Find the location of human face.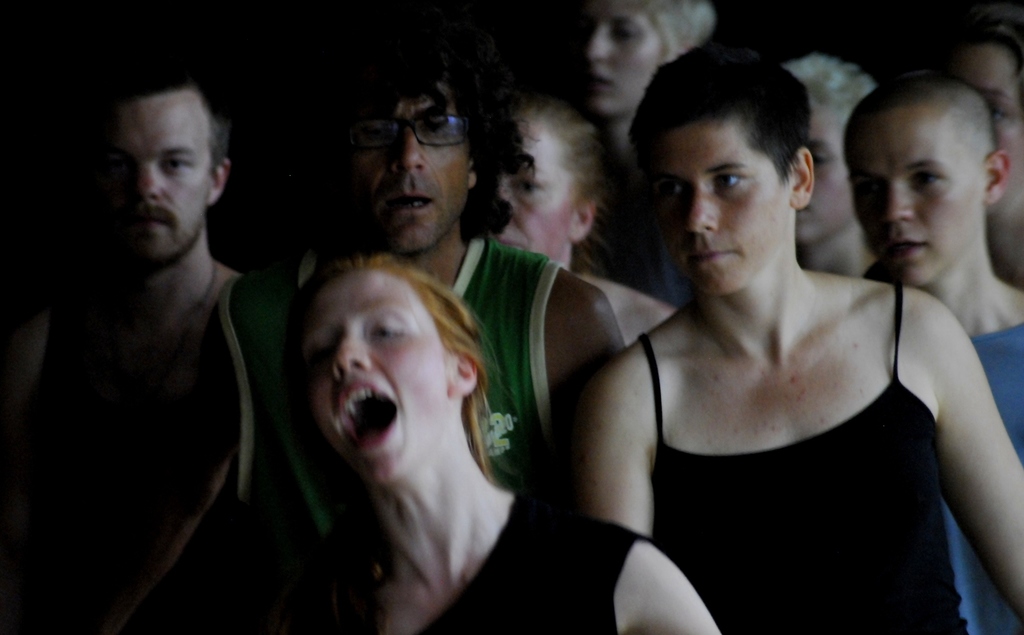
Location: select_region(650, 112, 803, 288).
